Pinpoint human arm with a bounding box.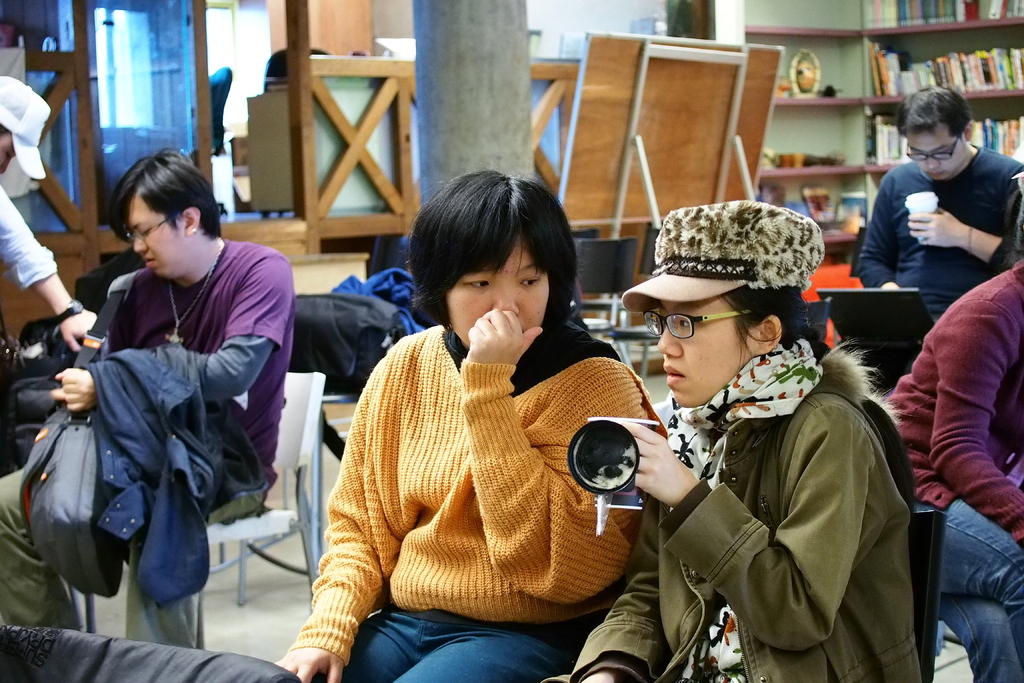
(left=929, top=300, right=1023, bottom=543).
